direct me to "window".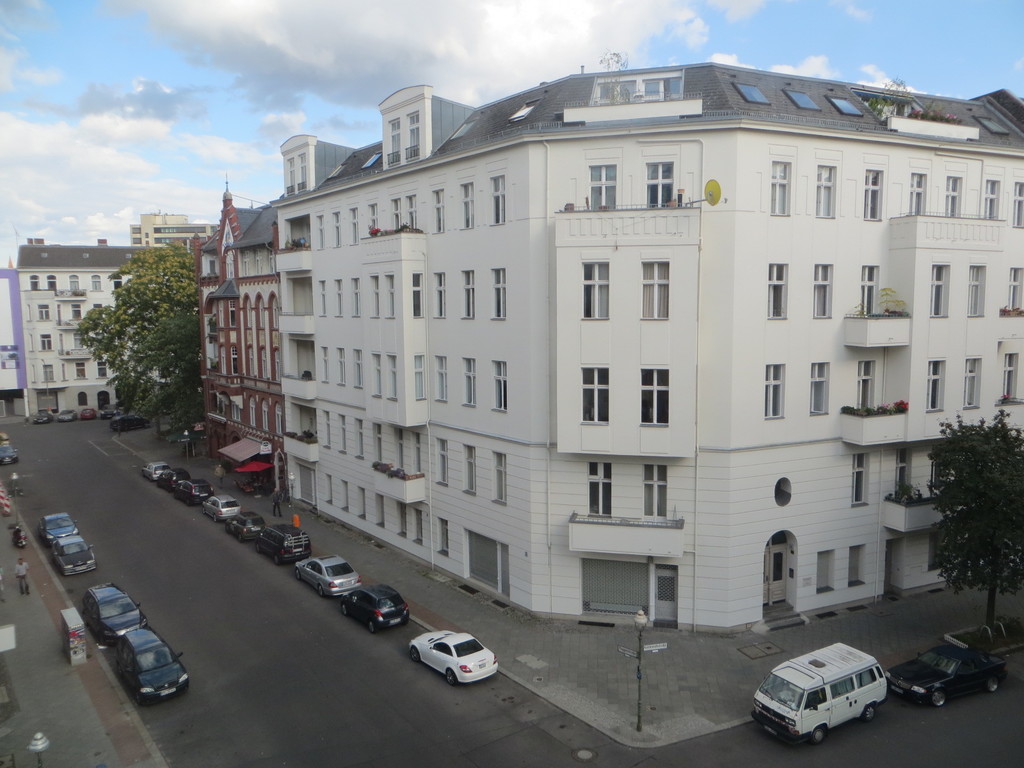
Direction: (246, 394, 259, 426).
